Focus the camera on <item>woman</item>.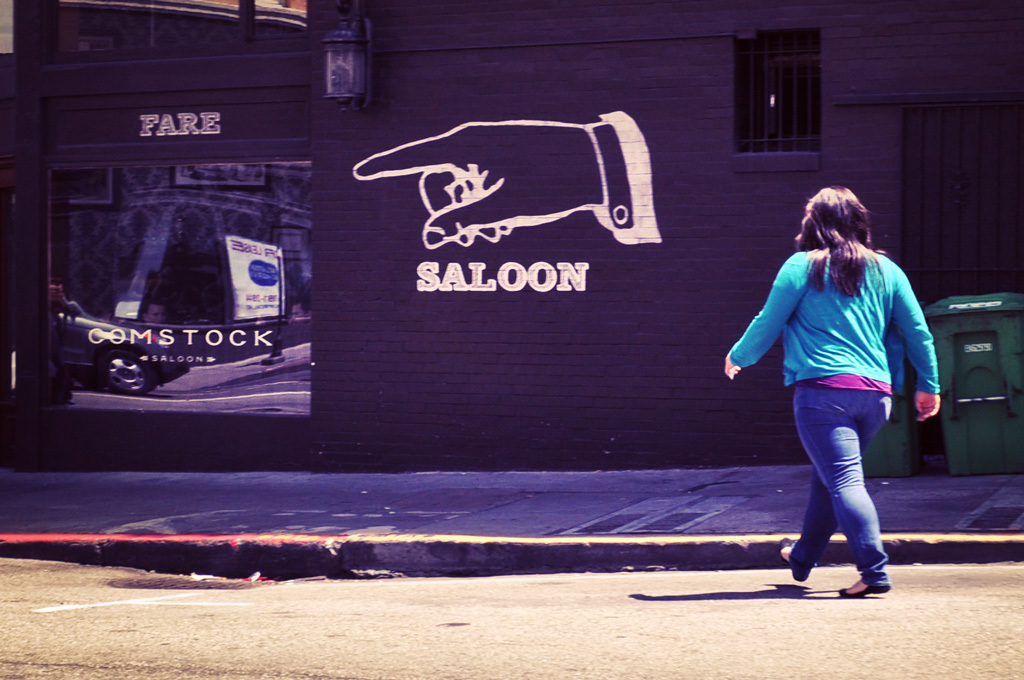
Focus region: left=727, top=177, right=953, bottom=582.
